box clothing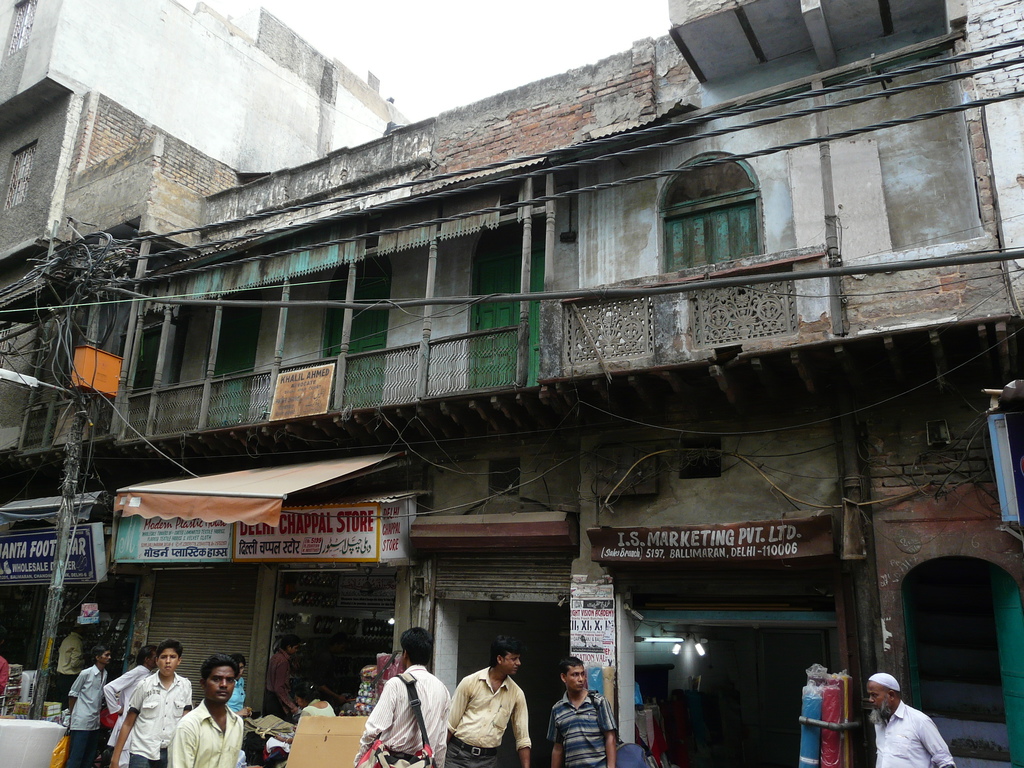
<box>546,692,613,767</box>
